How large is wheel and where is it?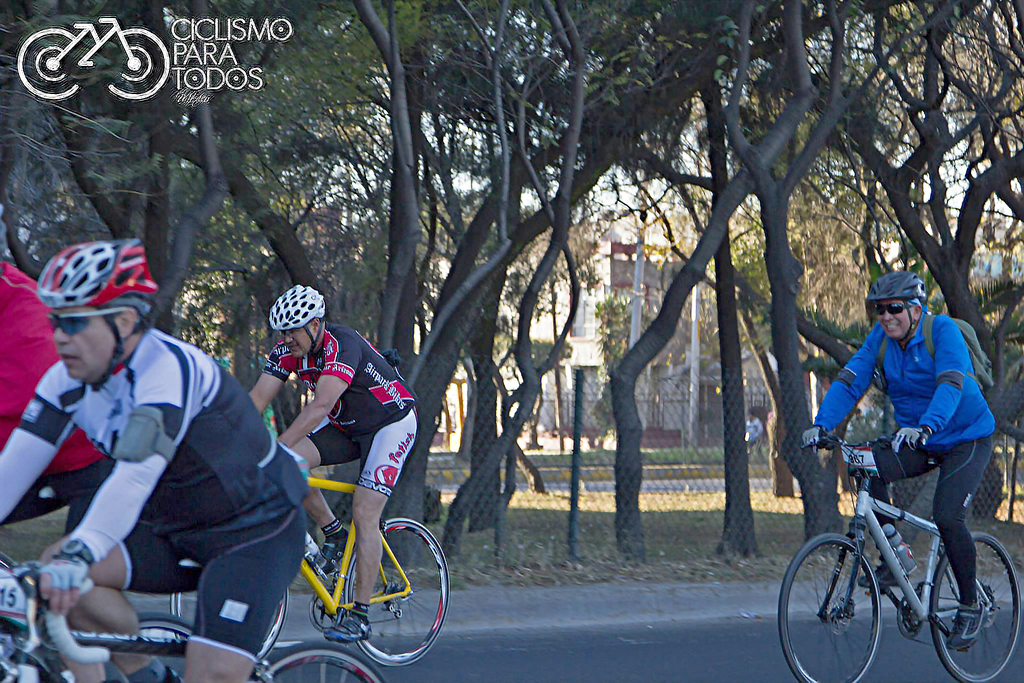
Bounding box: bbox=(929, 535, 1023, 680).
